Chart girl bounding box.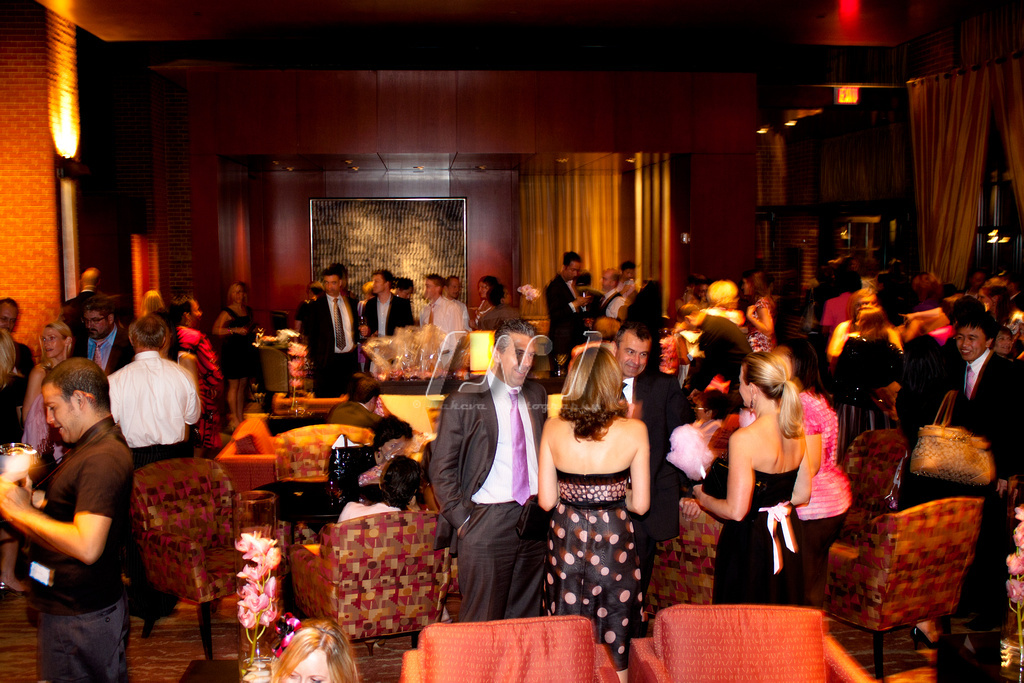
Charted: [688, 347, 811, 605].
